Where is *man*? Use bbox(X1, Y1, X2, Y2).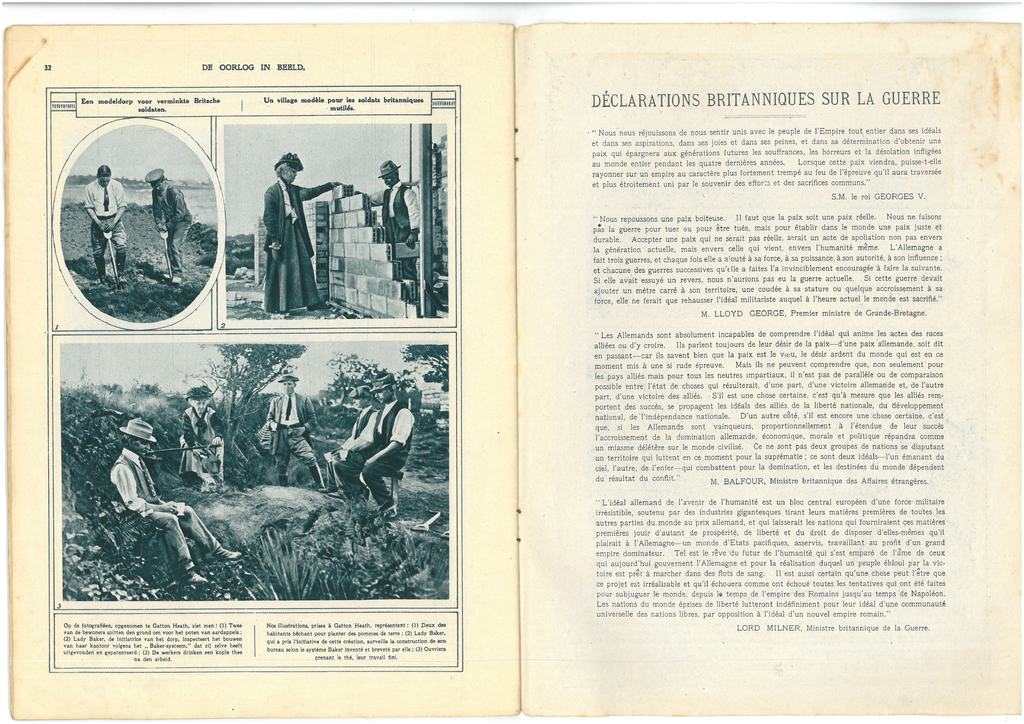
bbox(325, 387, 367, 493).
